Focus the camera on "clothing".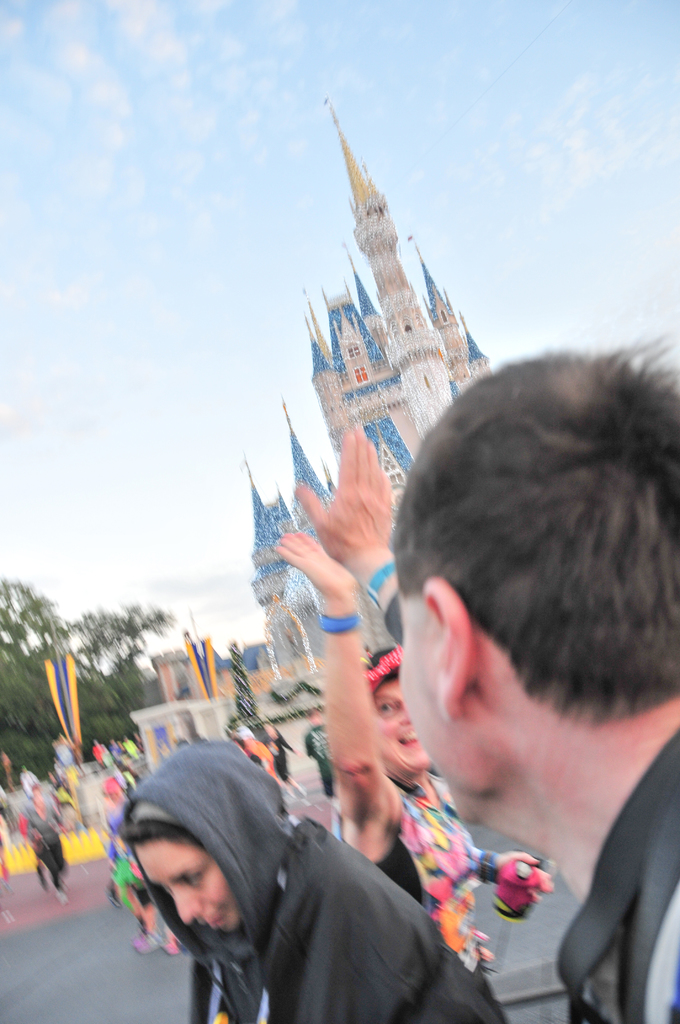
Focus region: {"left": 22, "top": 796, "right": 65, "bottom": 886}.
